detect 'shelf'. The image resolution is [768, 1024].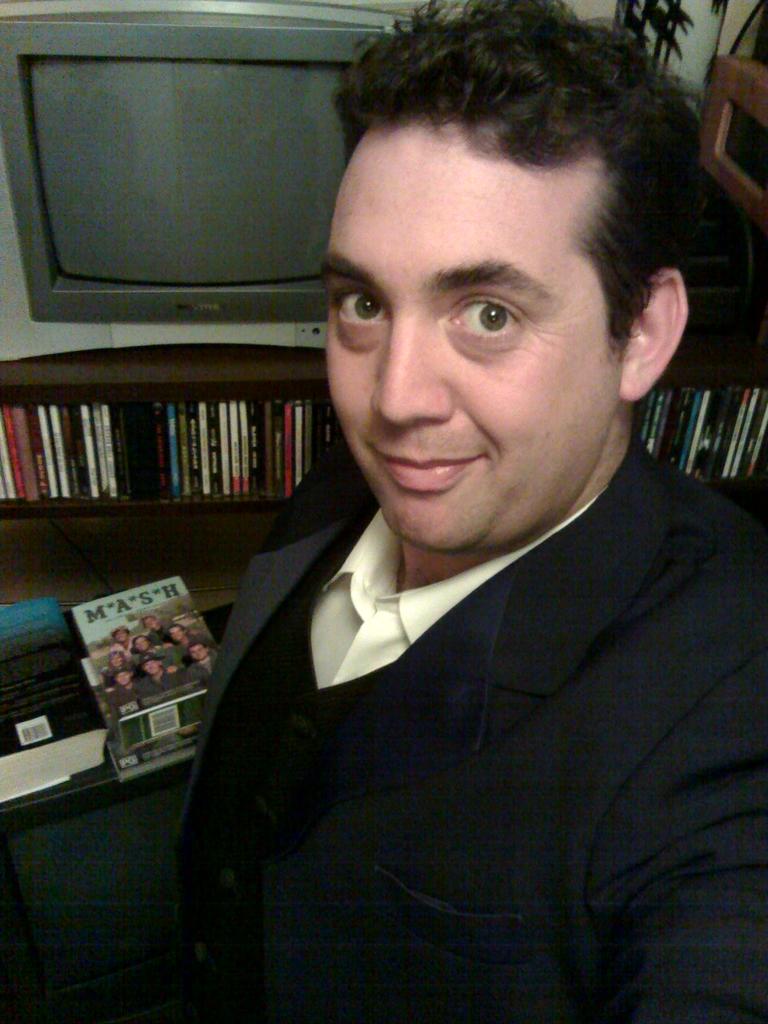
bbox(8, 326, 337, 534).
